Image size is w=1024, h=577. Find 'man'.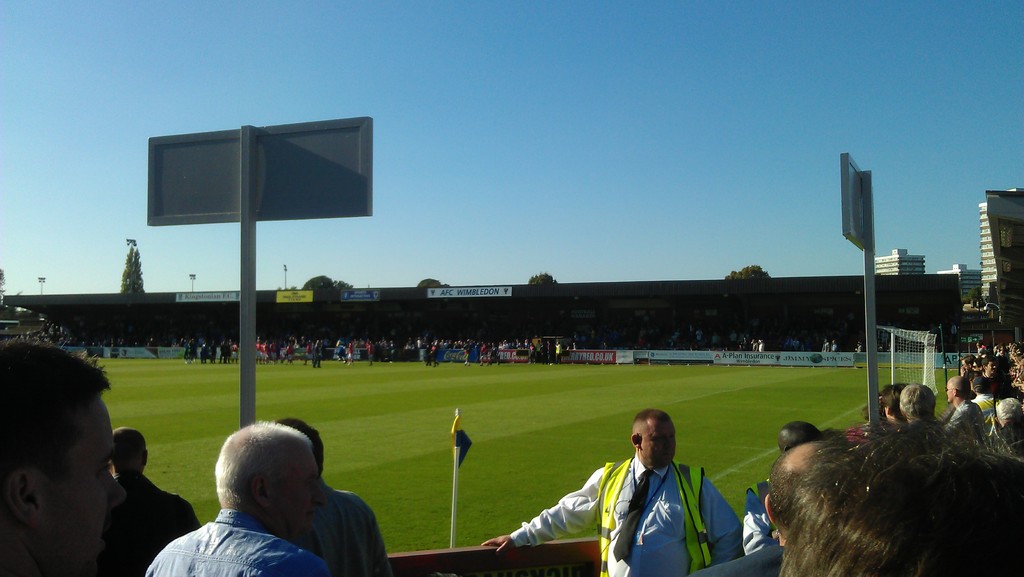
{"x1": 527, "y1": 341, "x2": 538, "y2": 364}.
